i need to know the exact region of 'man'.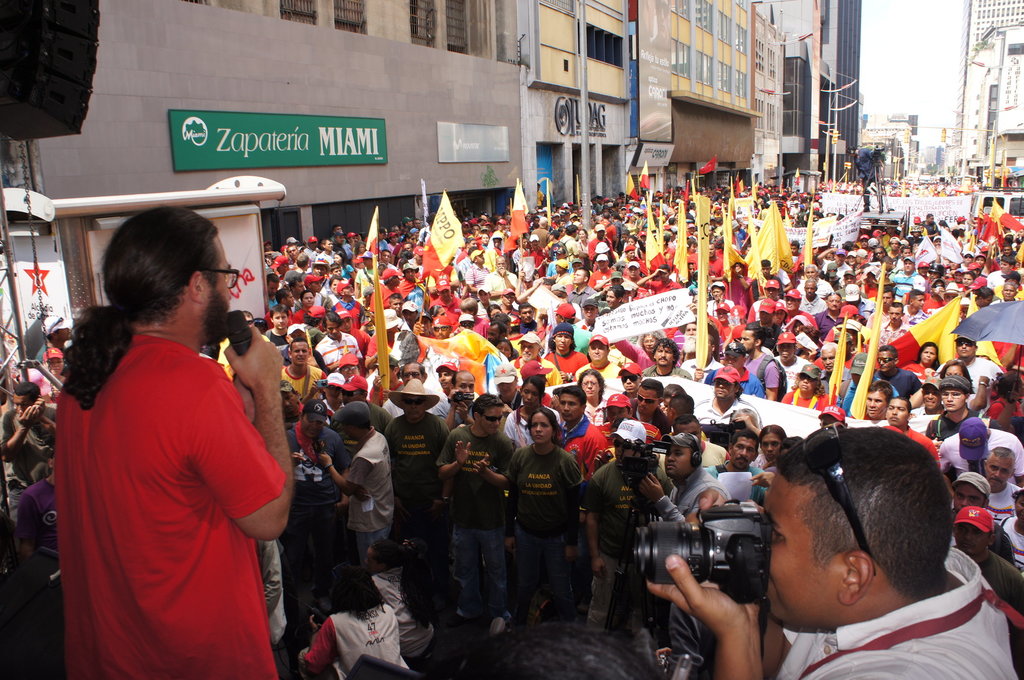
Region: <bbox>906, 373, 946, 417</bbox>.
